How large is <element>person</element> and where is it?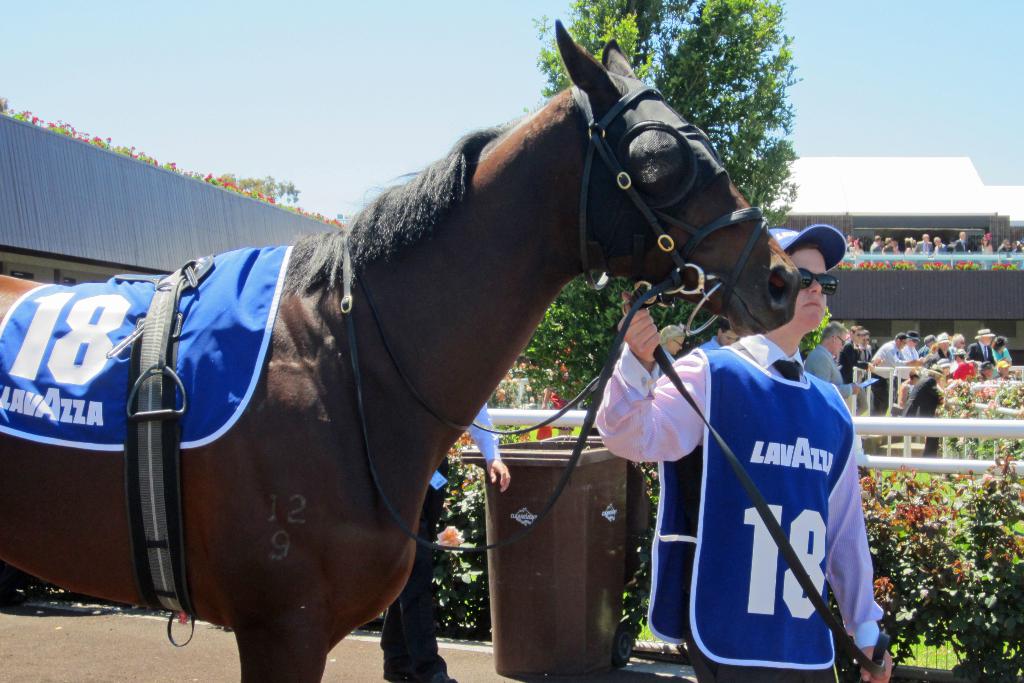
Bounding box: [804, 324, 855, 411].
